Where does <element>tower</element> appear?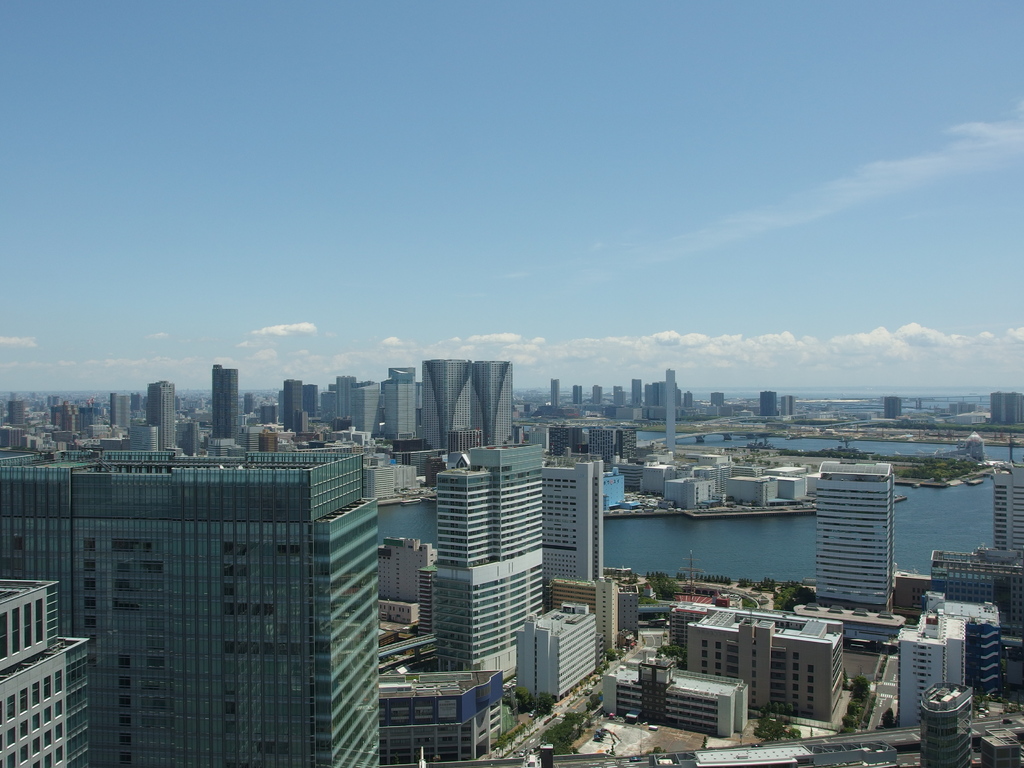
Appears at [209, 365, 239, 452].
